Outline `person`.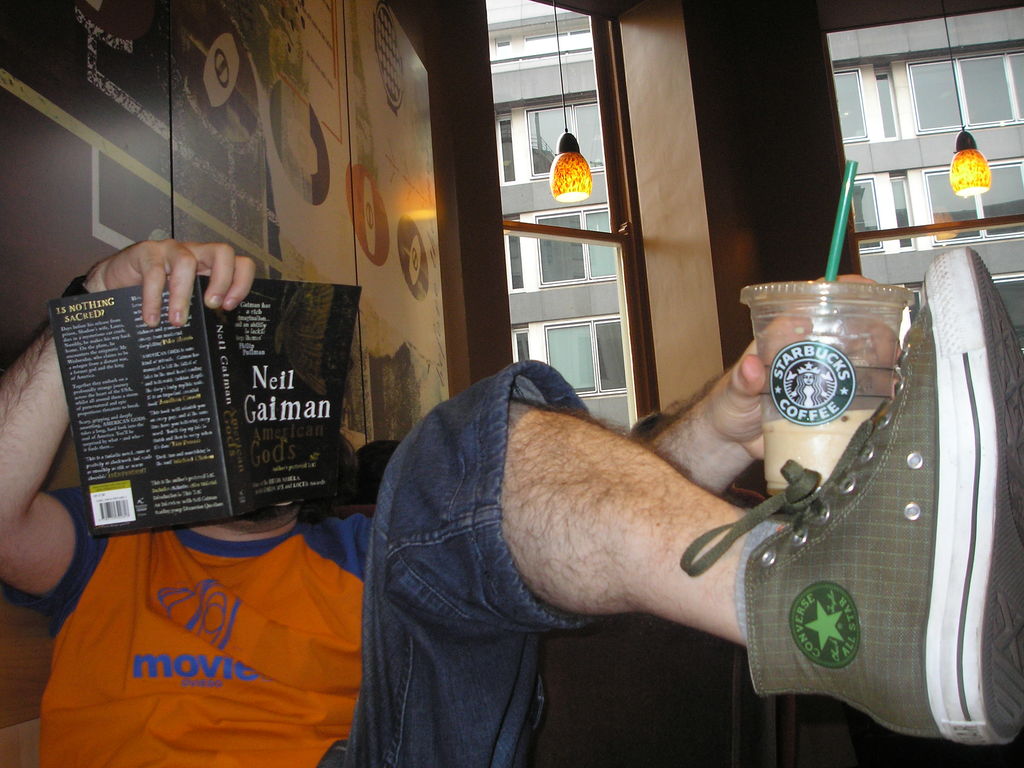
Outline: 0, 239, 1023, 767.
